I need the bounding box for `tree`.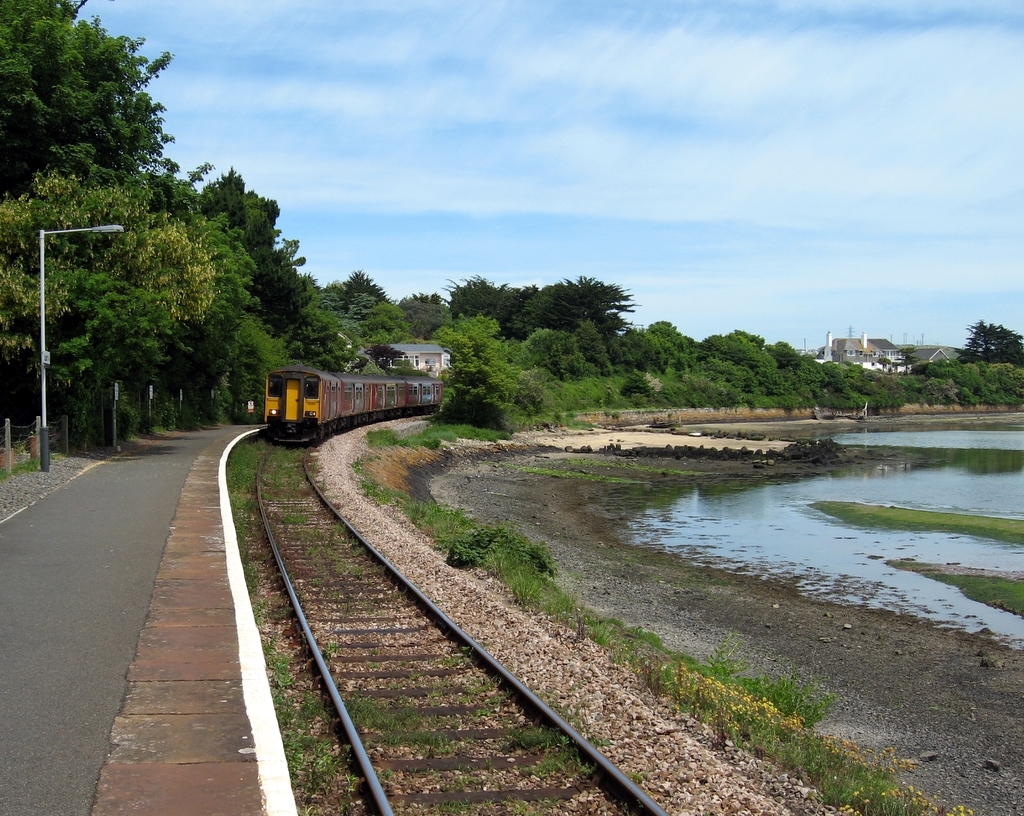
Here it is: detection(300, 270, 413, 377).
